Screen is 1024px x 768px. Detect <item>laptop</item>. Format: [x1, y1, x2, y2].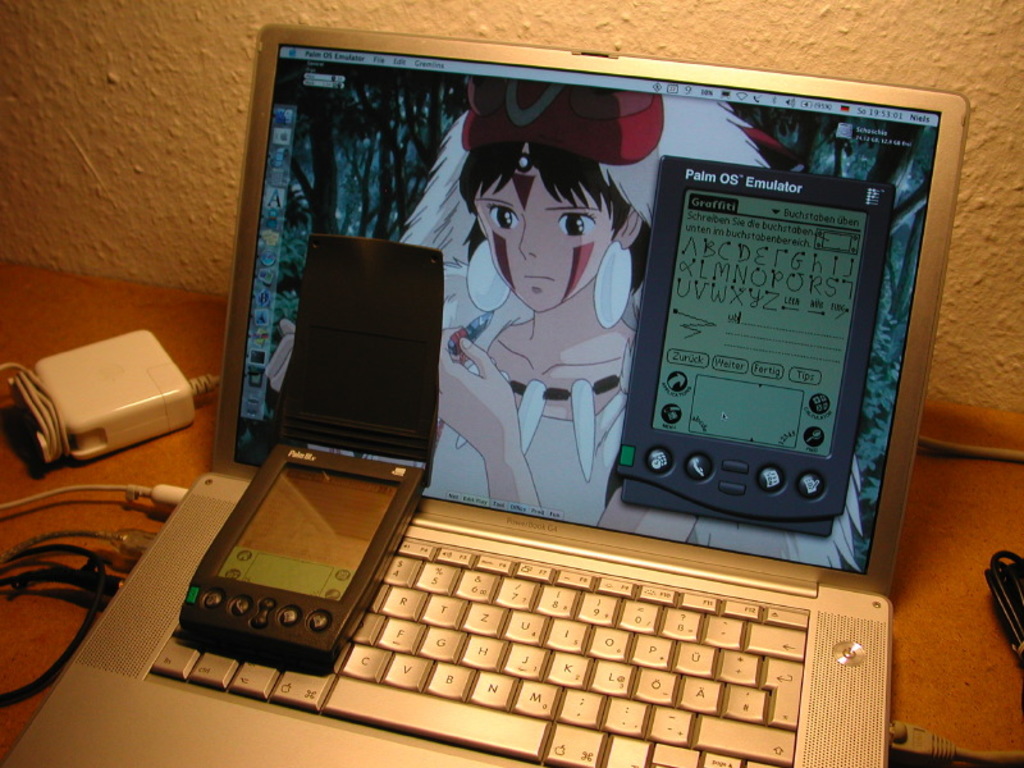
[105, 133, 957, 763].
